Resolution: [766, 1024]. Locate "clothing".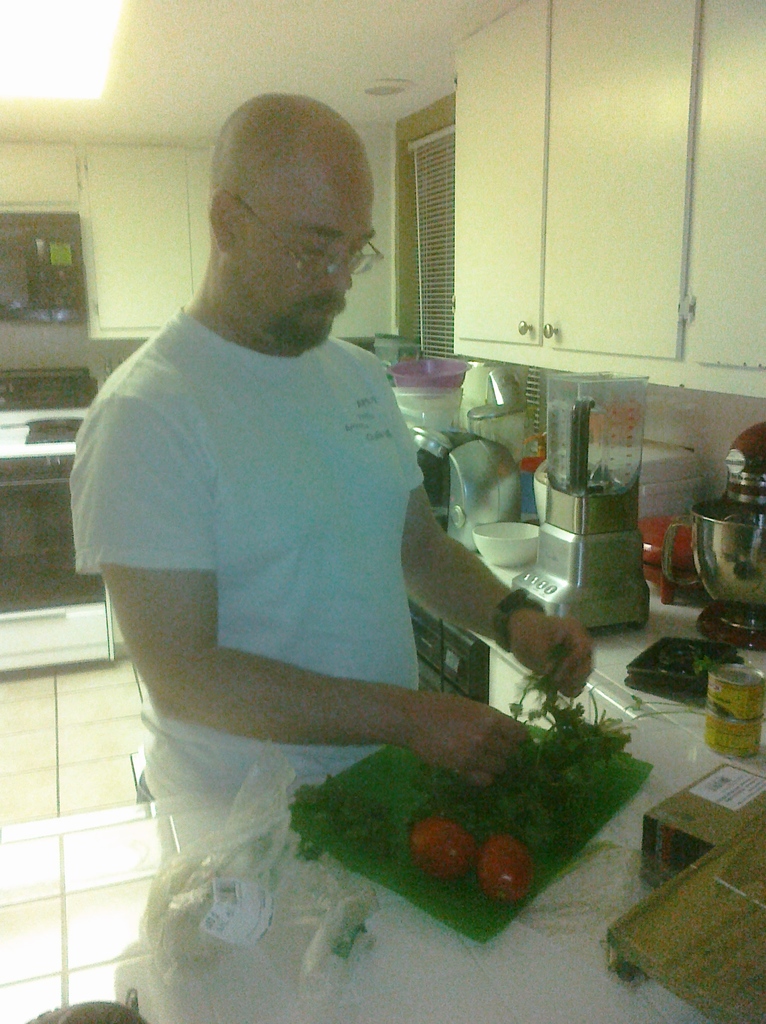
detection(65, 304, 427, 806).
